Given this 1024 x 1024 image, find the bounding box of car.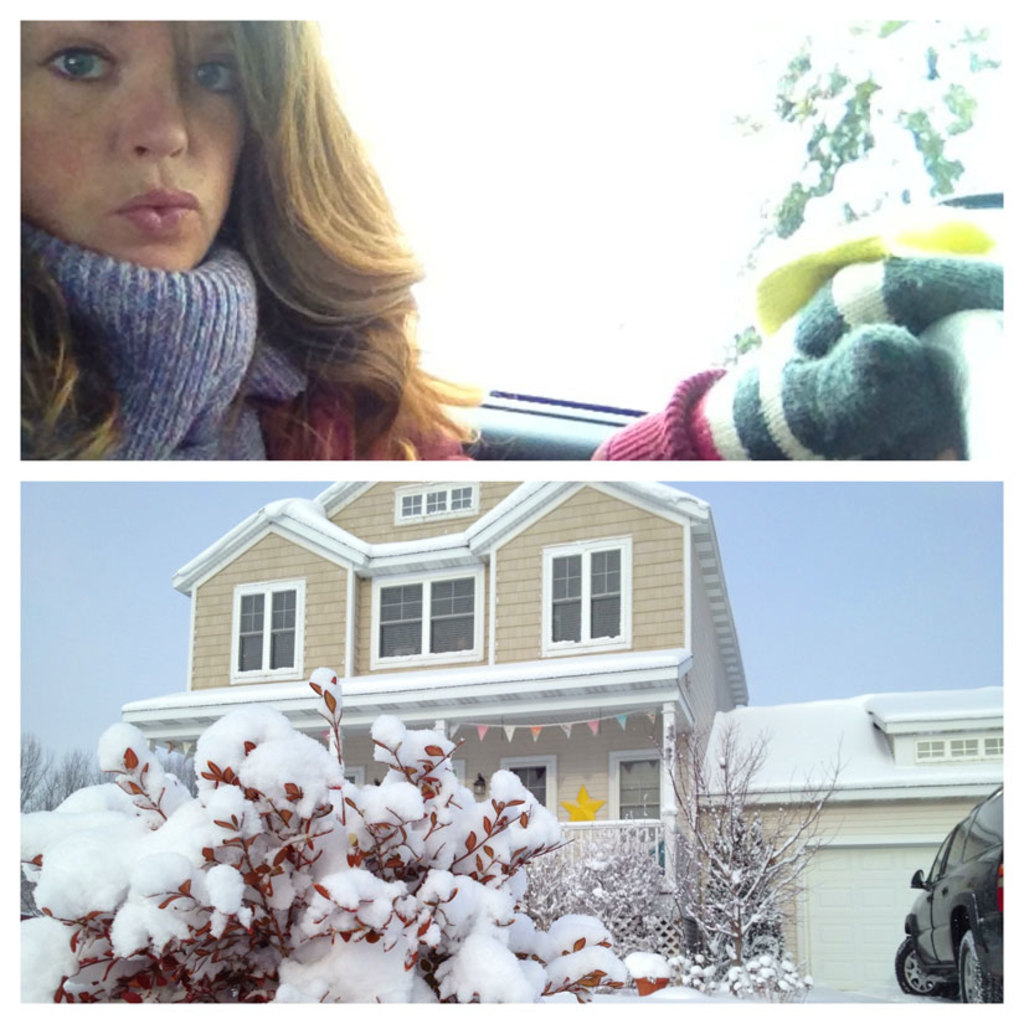
locate(895, 806, 1023, 1010).
